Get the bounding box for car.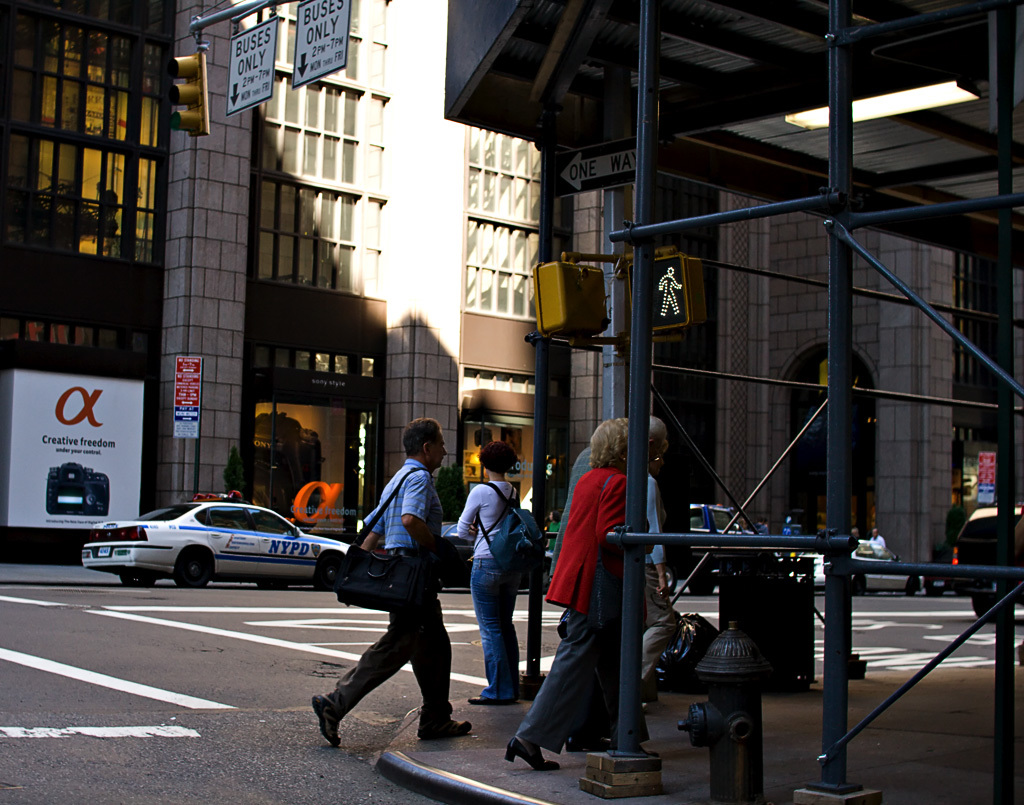
bbox=(431, 524, 549, 578).
